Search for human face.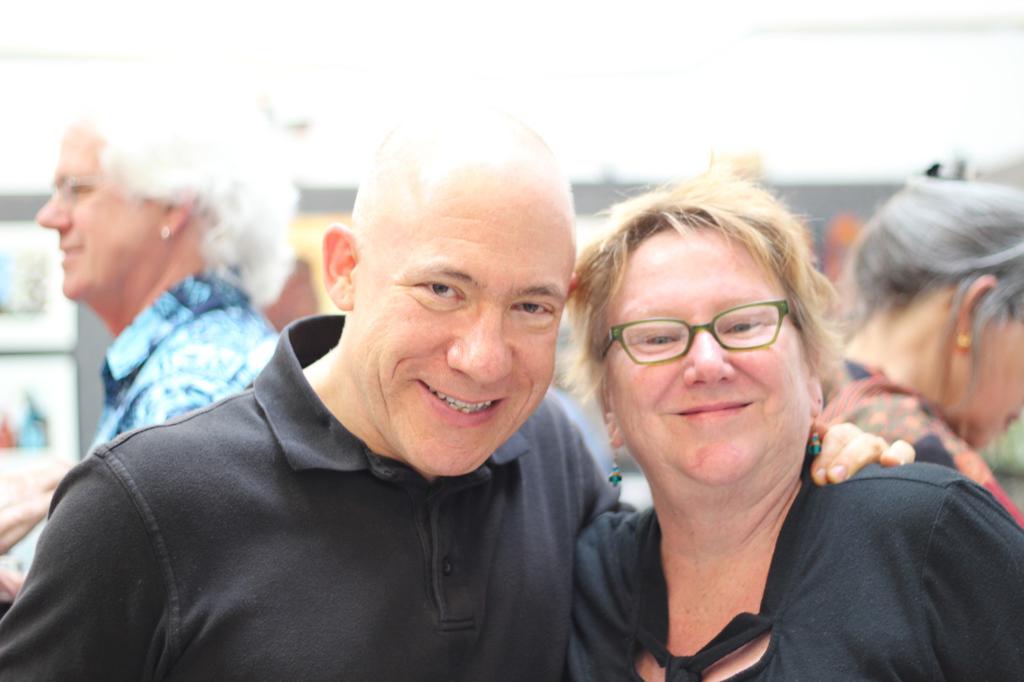
Found at (left=360, top=187, right=568, bottom=476).
